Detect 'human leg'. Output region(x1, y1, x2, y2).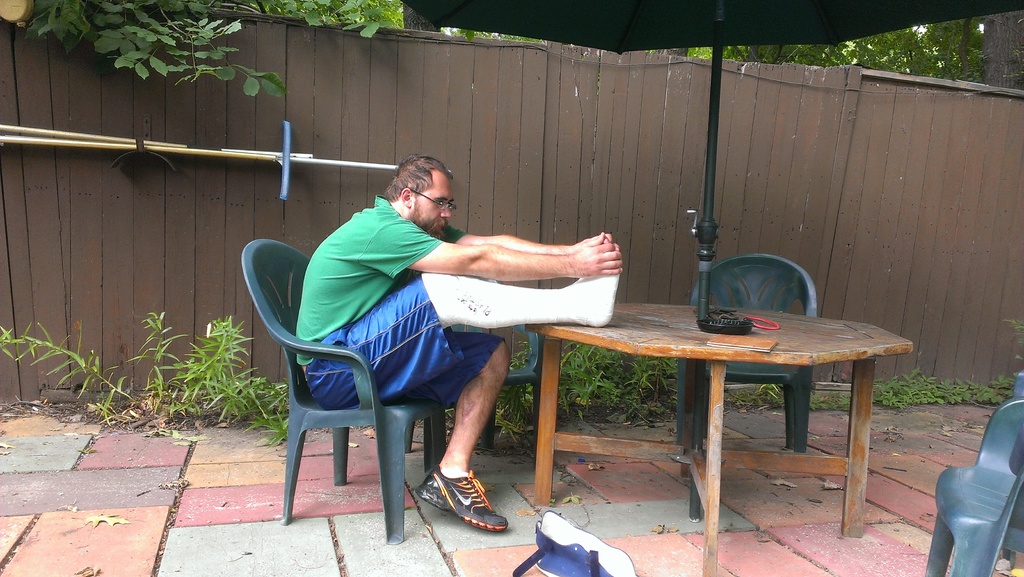
region(404, 334, 508, 534).
